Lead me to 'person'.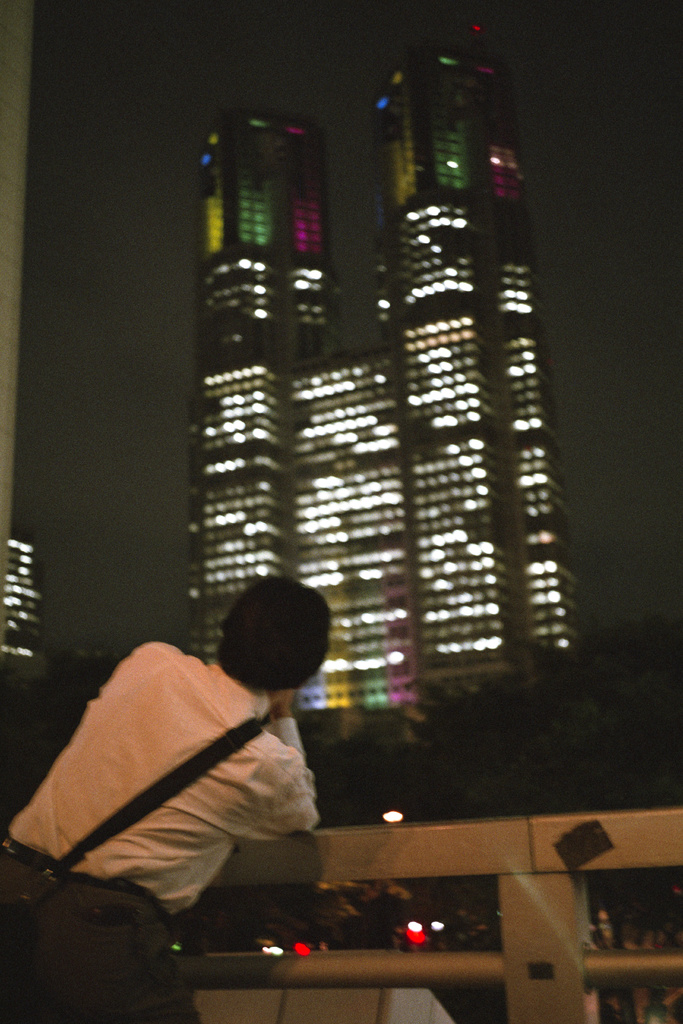
Lead to pyautogui.locateOnScreen(0, 575, 324, 1023).
